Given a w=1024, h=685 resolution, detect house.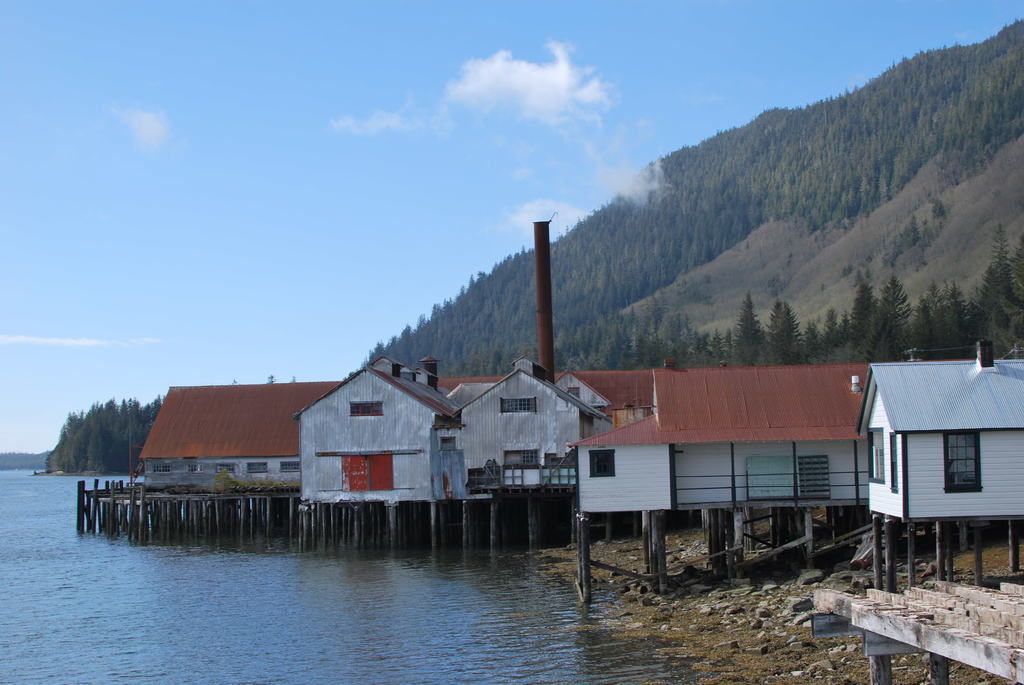
(x1=123, y1=369, x2=340, y2=547).
